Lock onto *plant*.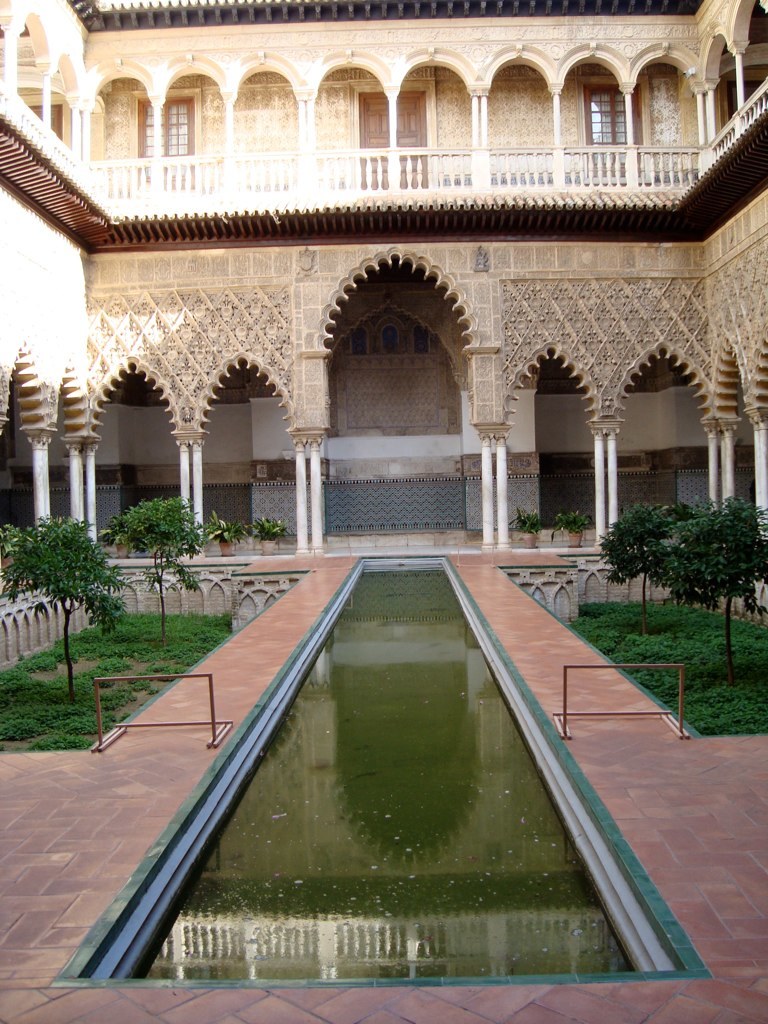
Locked: bbox=(6, 473, 135, 713).
